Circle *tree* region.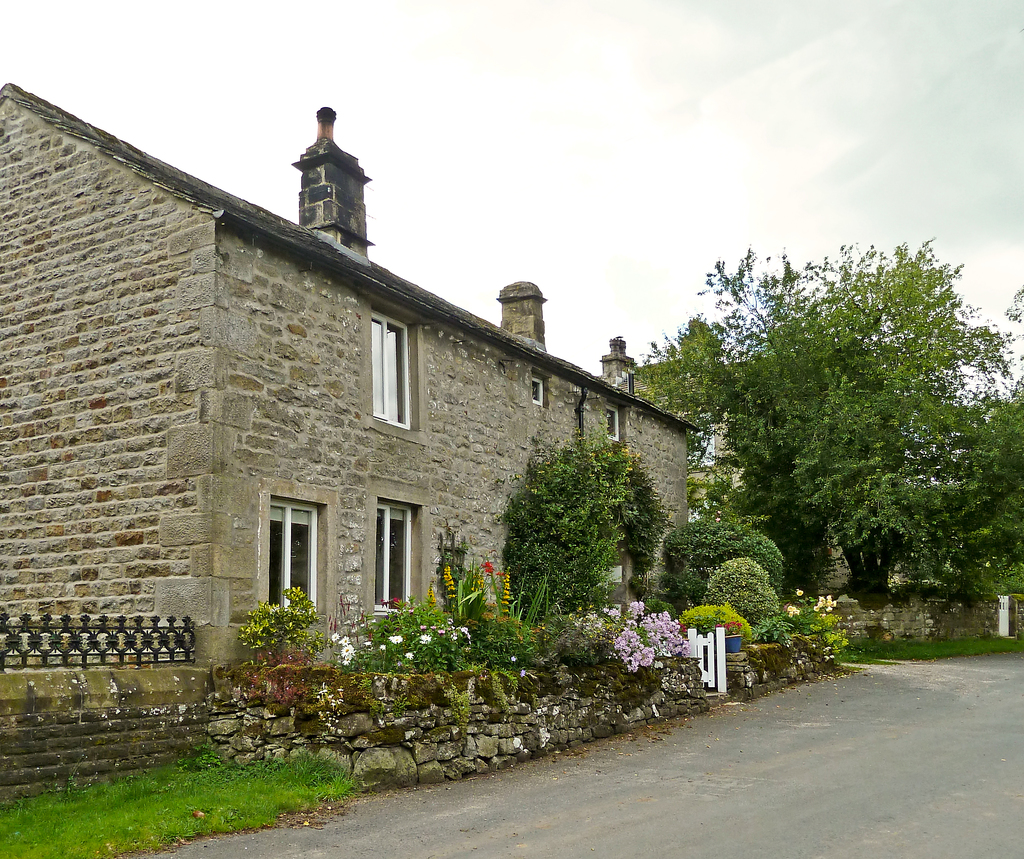
Region: locate(628, 239, 1023, 604).
